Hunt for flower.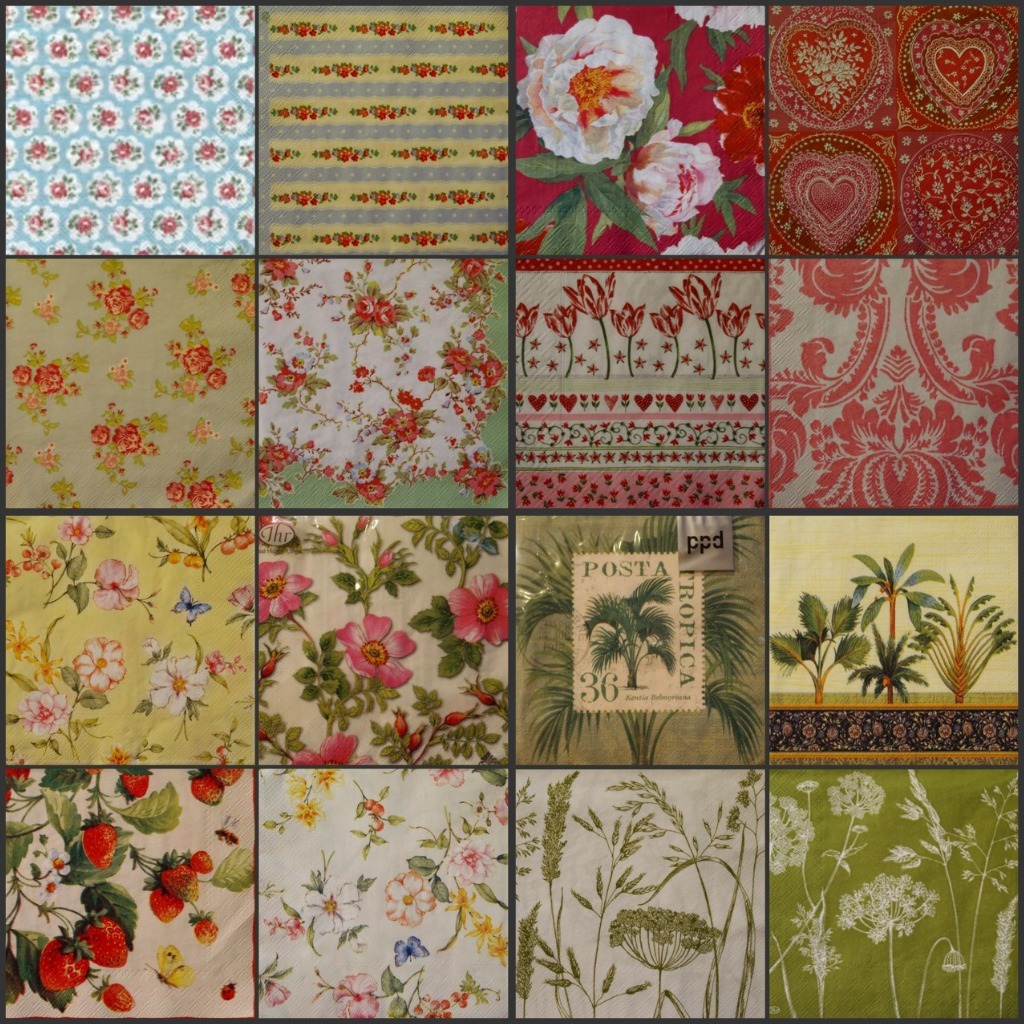
Hunted down at 281/914/309/940.
